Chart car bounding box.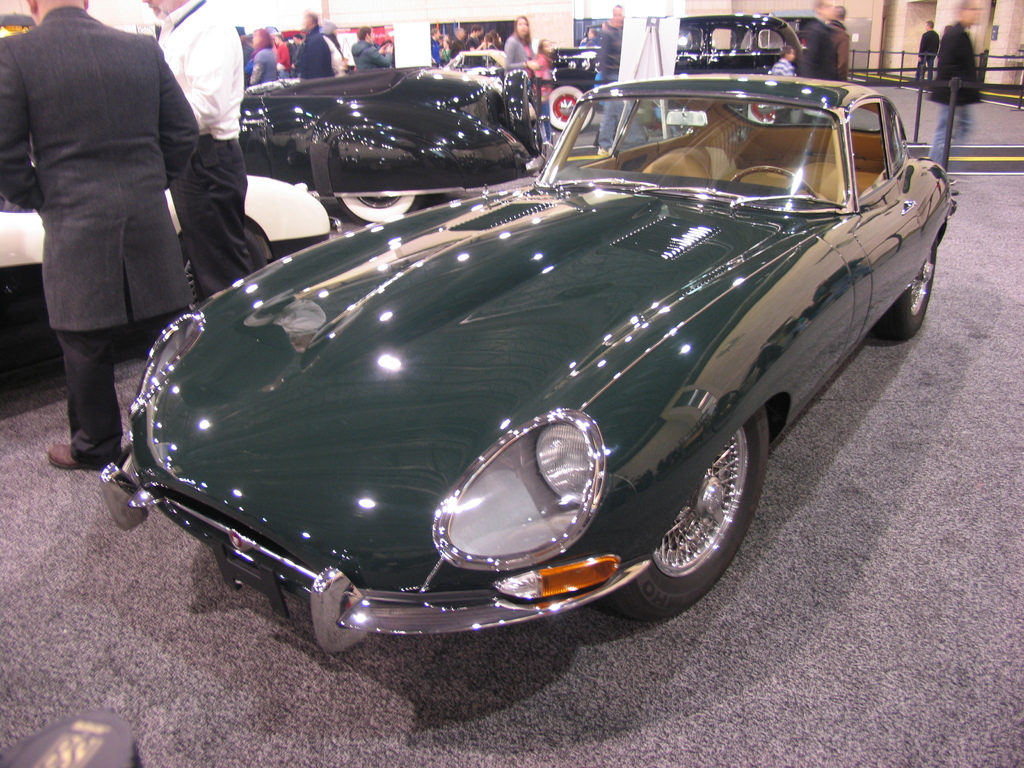
Charted: rect(675, 7, 806, 73).
